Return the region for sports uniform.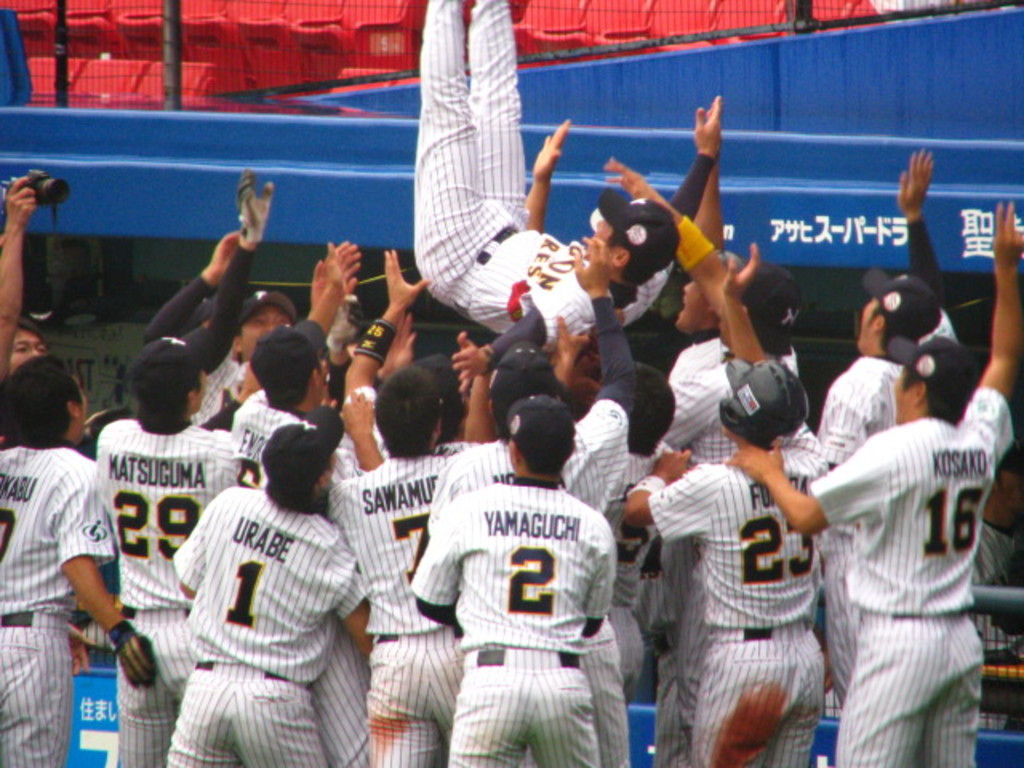
[410, 474, 614, 653].
